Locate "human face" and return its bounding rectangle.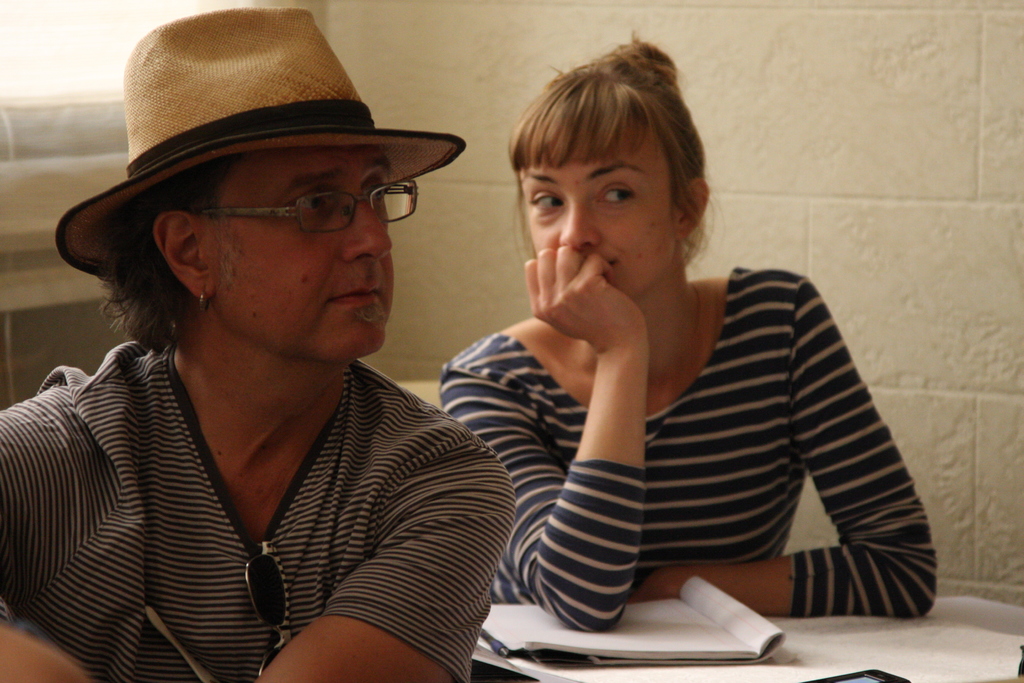
{"x1": 200, "y1": 152, "x2": 396, "y2": 358}.
